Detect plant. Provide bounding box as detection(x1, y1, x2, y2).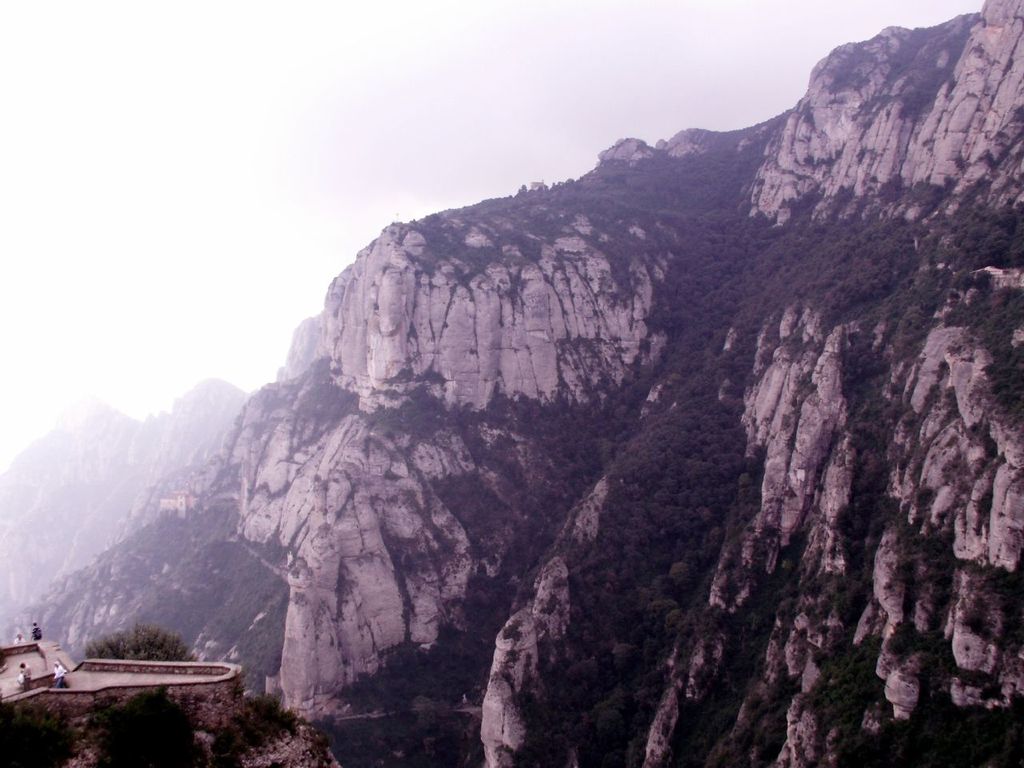
detection(79, 626, 205, 662).
